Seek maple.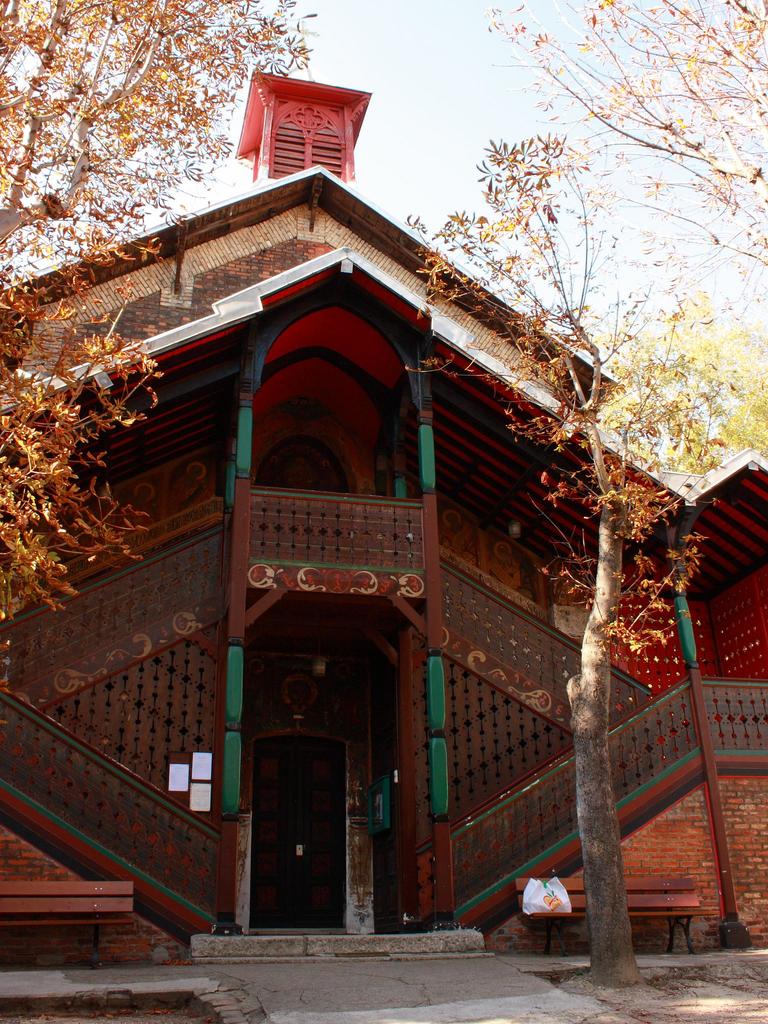
left=396, top=131, right=730, bottom=988.
